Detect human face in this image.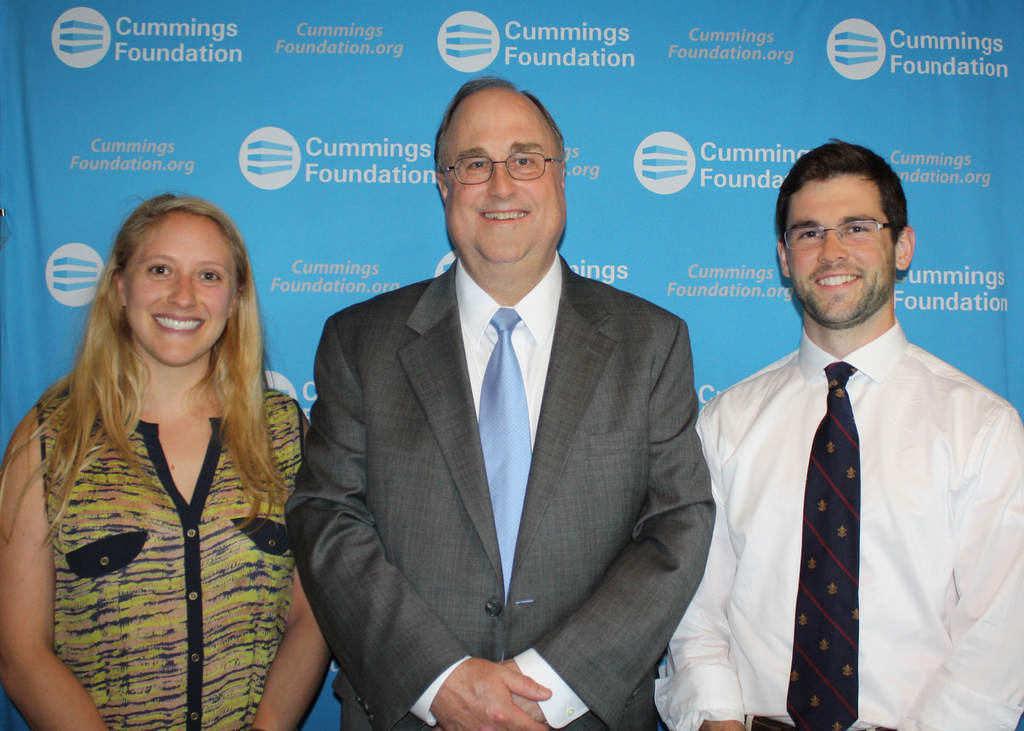
Detection: <region>131, 211, 234, 371</region>.
